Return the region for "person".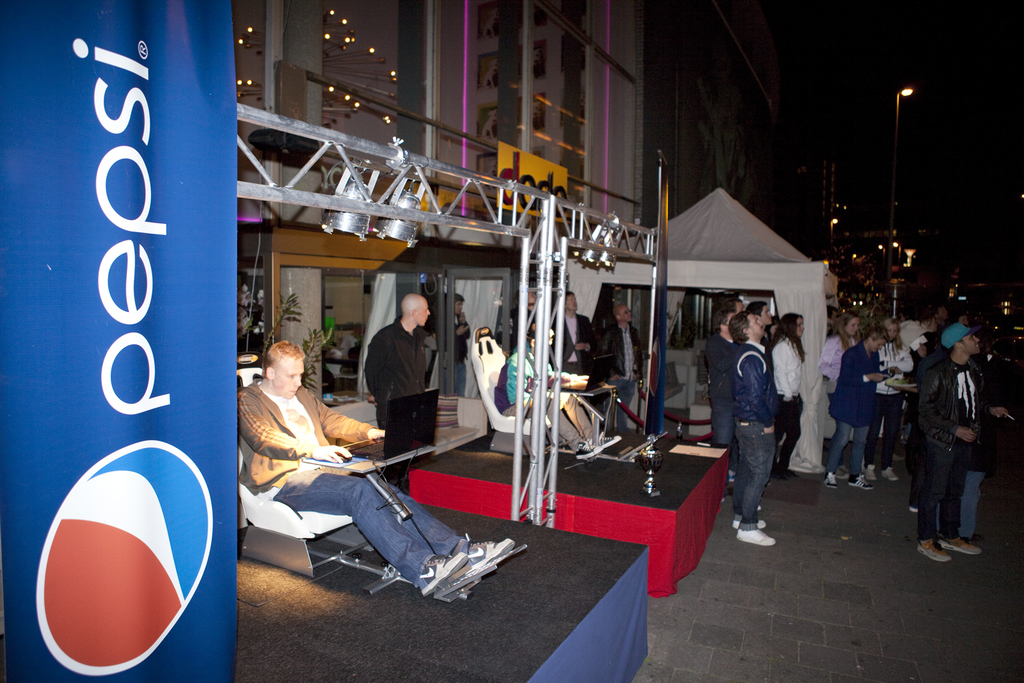
241, 344, 513, 596.
